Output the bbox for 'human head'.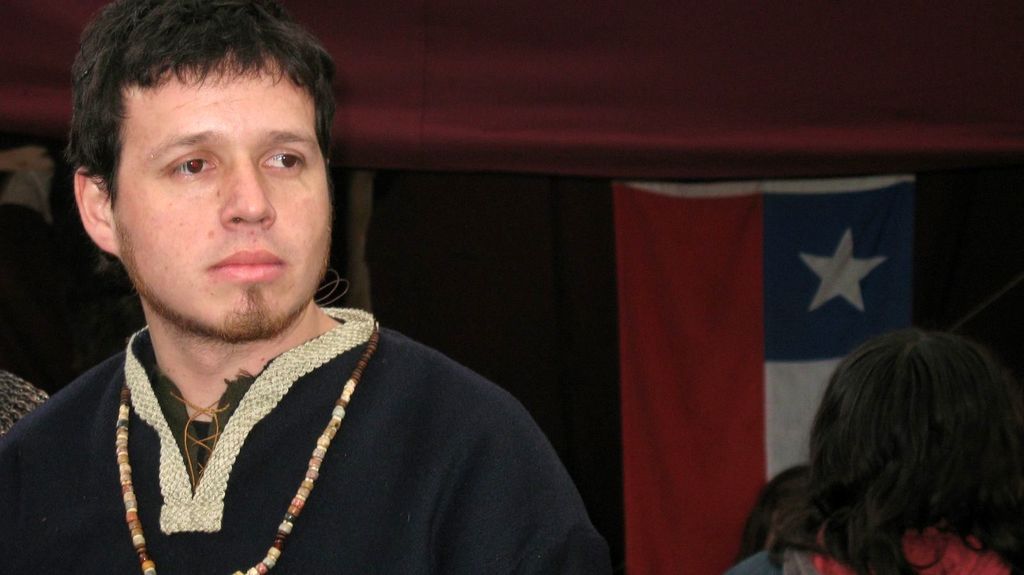
Rect(804, 329, 1023, 537).
